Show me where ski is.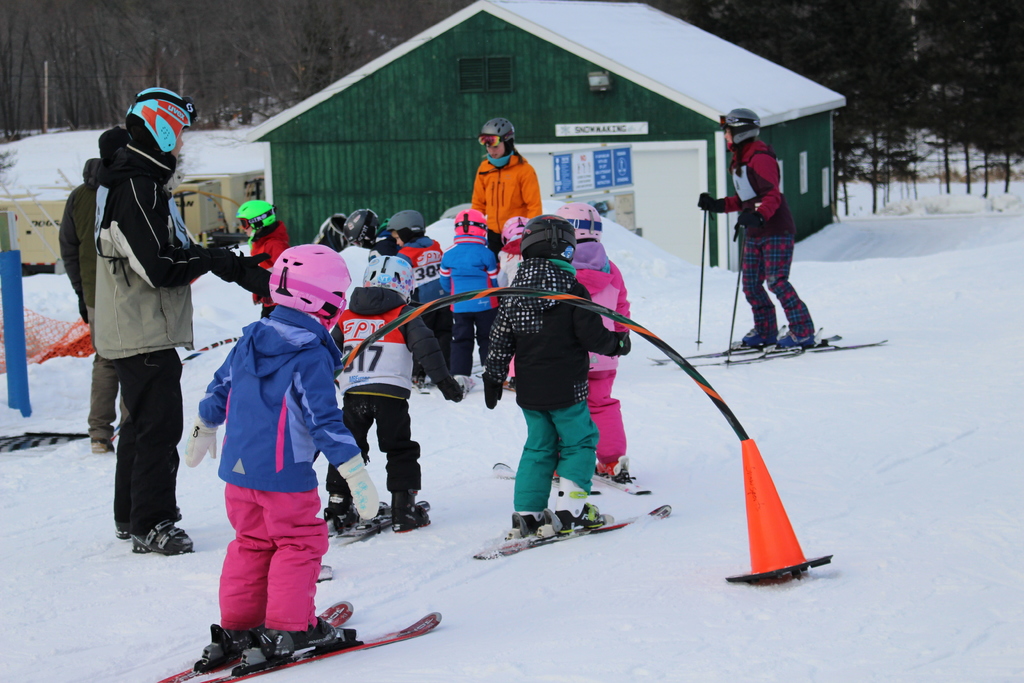
ski is at l=649, t=323, r=885, b=373.
